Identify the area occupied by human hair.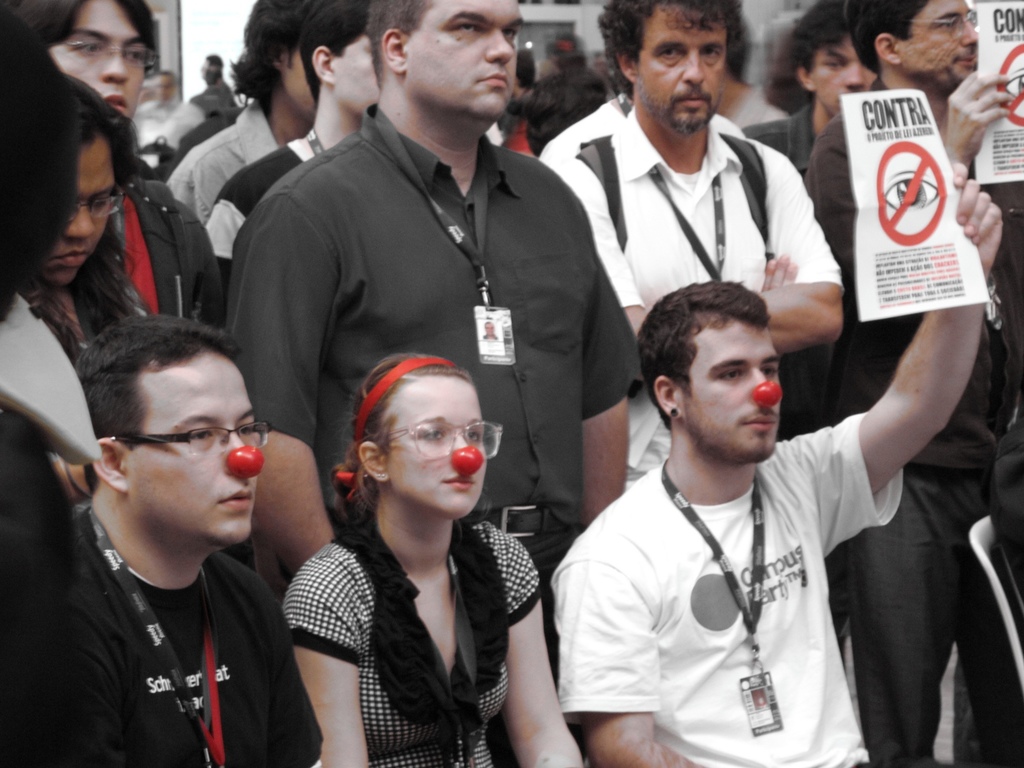
Area: bbox=(636, 277, 770, 430).
